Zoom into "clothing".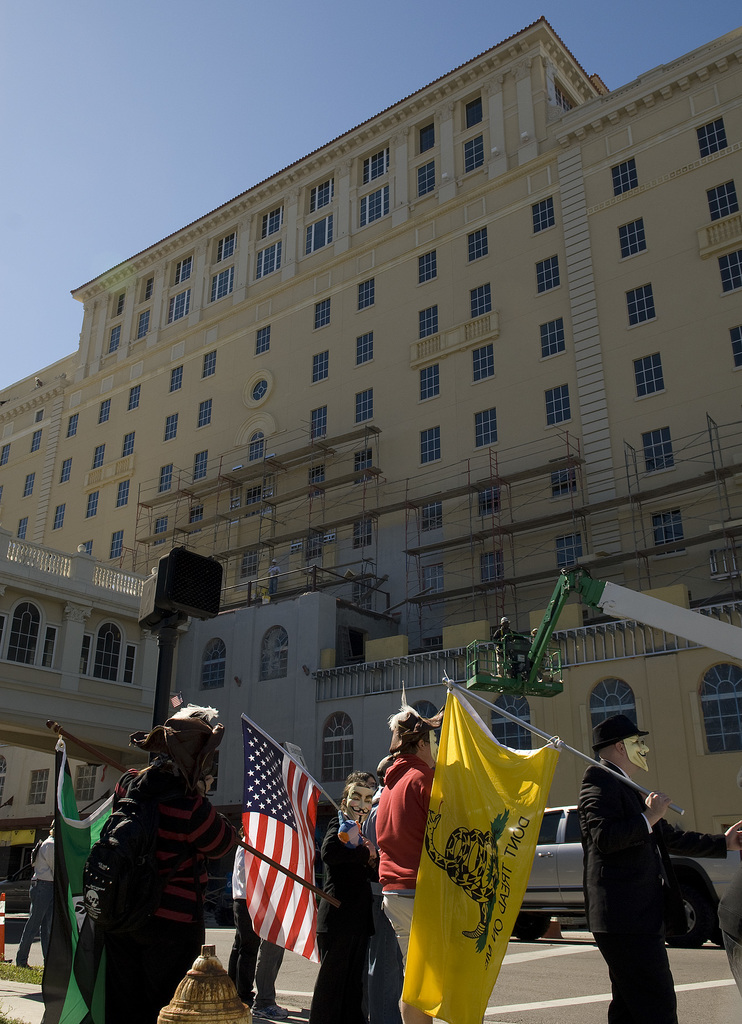
Zoom target: <region>19, 832, 61, 970</region>.
